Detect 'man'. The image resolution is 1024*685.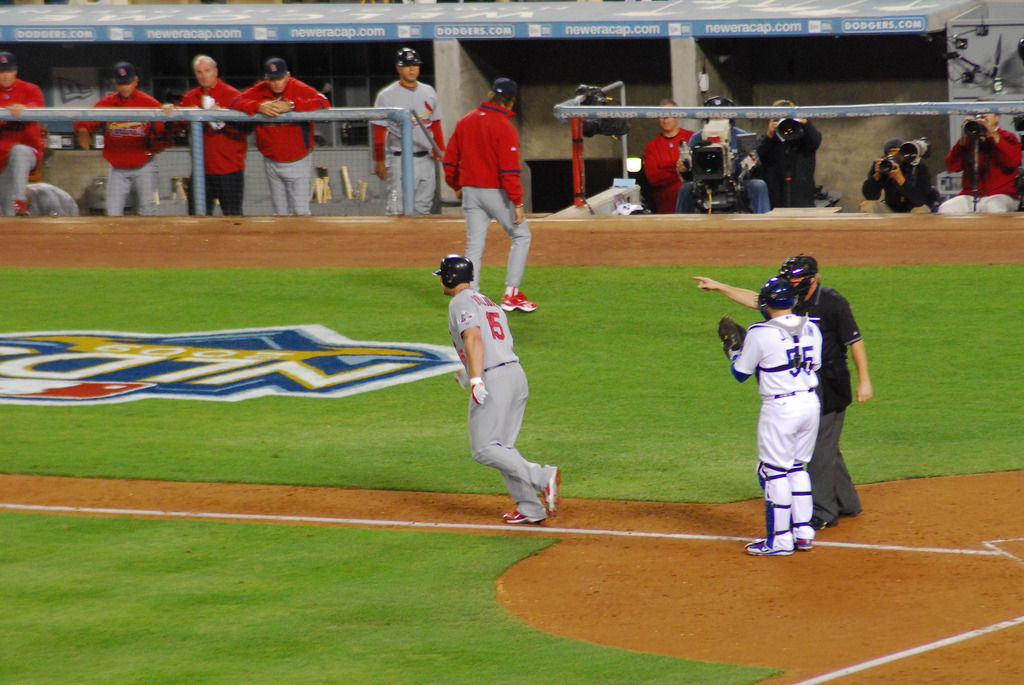
(x1=445, y1=86, x2=532, y2=306).
